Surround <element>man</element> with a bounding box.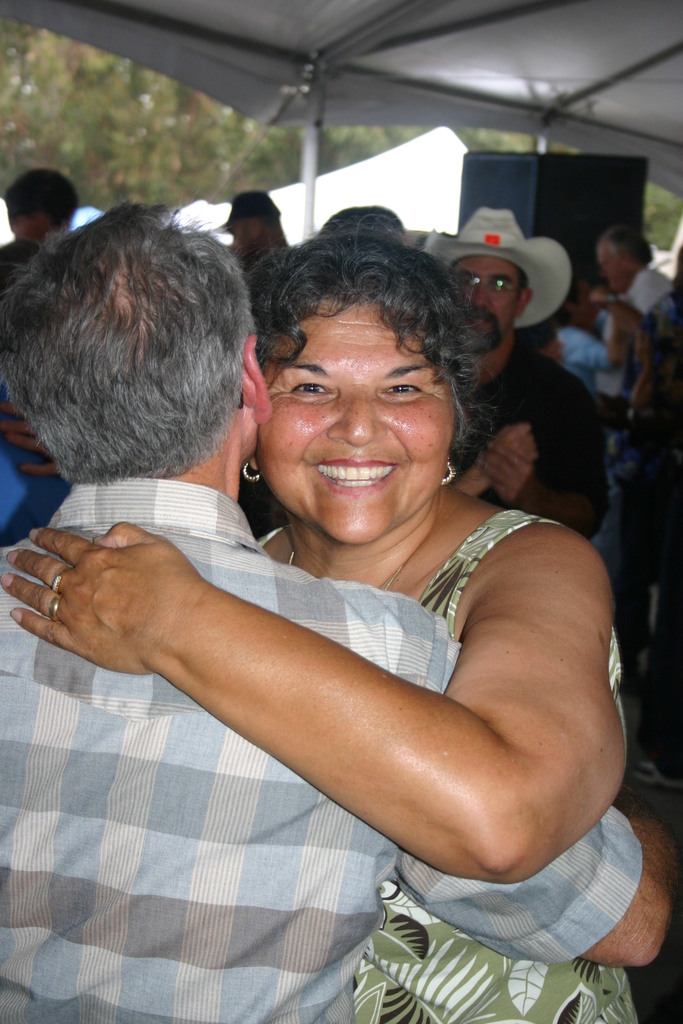
left=576, top=214, right=677, bottom=435.
